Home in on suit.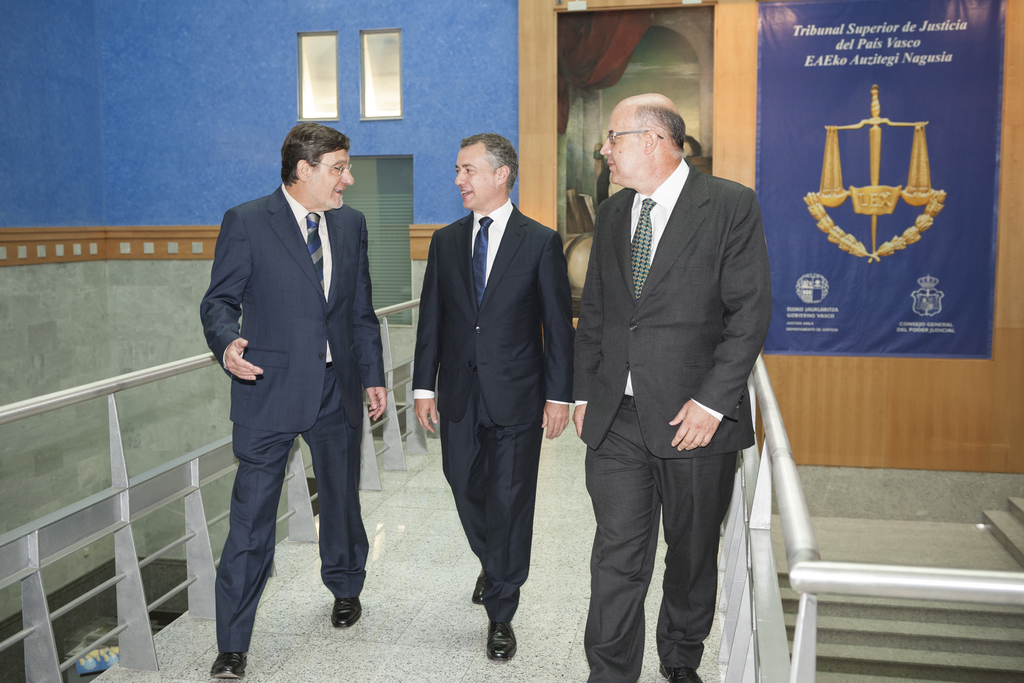
Homed in at (572,68,780,680).
